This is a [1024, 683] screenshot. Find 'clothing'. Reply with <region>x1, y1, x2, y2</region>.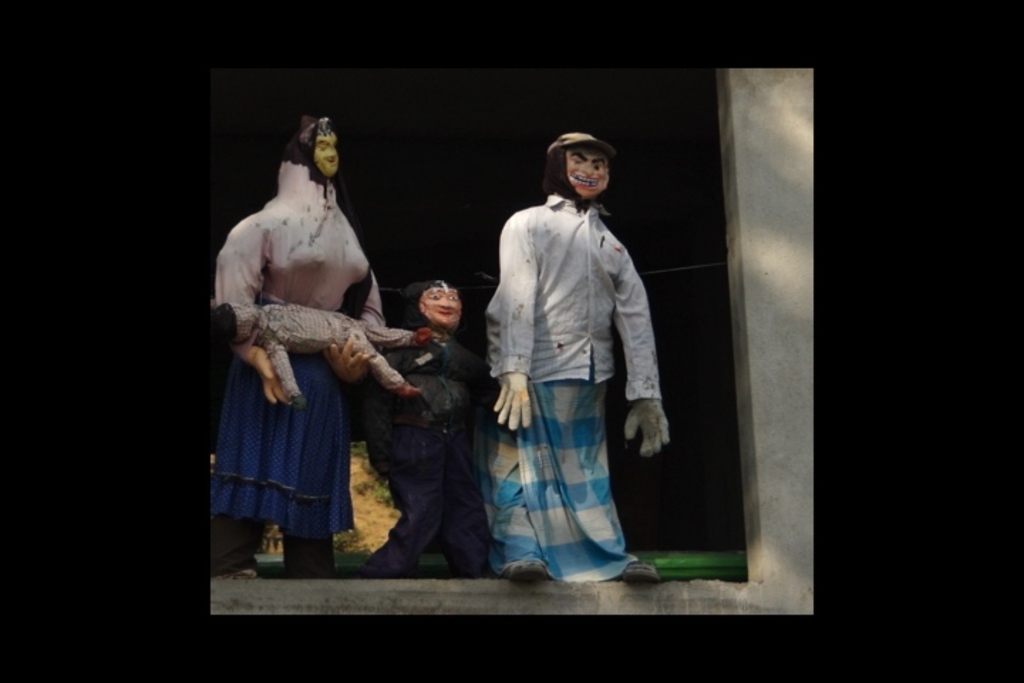
<region>472, 154, 660, 571</region>.
